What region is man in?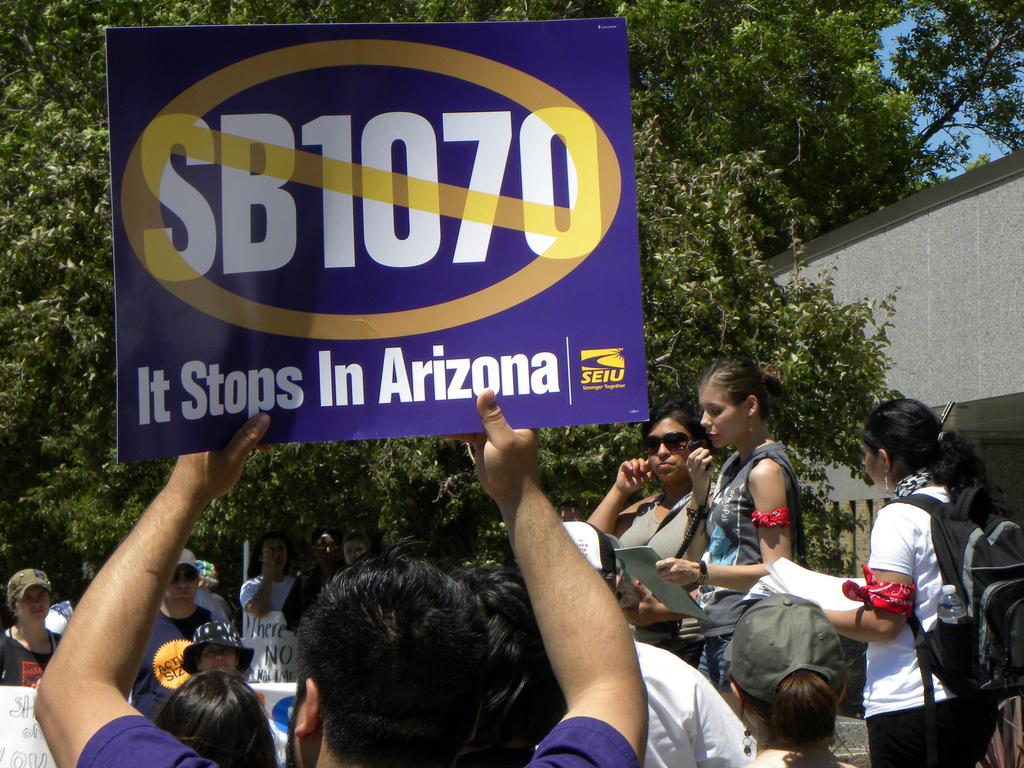
35/385/649/767.
